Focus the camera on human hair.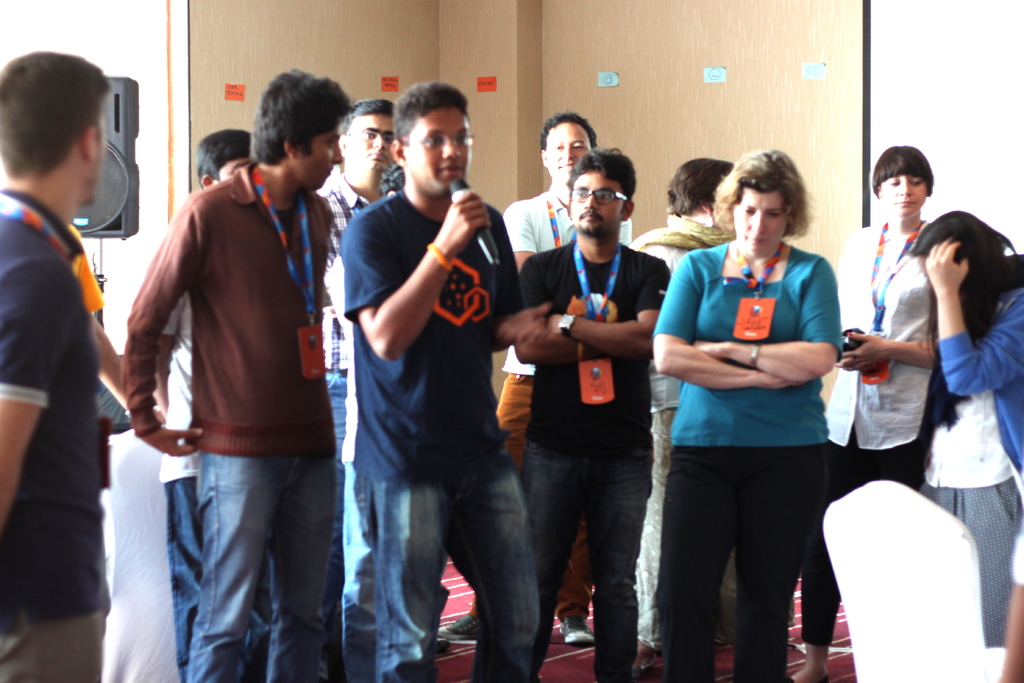
Focus region: BBox(196, 128, 246, 190).
